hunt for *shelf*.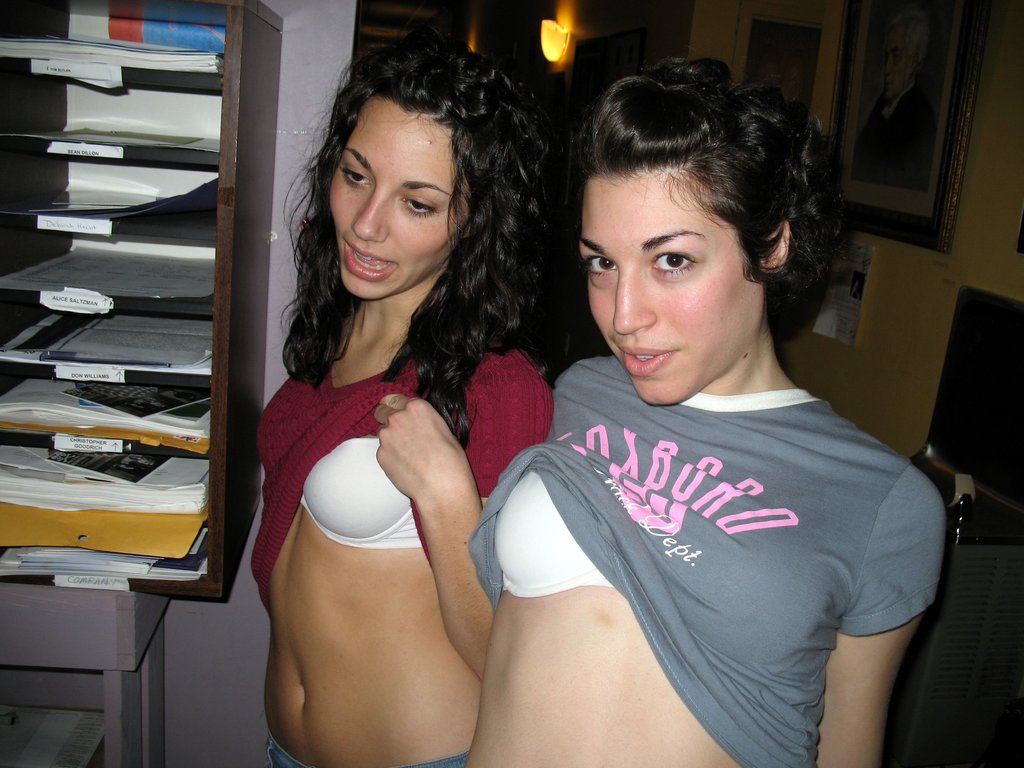
Hunted down at left=0, top=198, right=216, bottom=252.
